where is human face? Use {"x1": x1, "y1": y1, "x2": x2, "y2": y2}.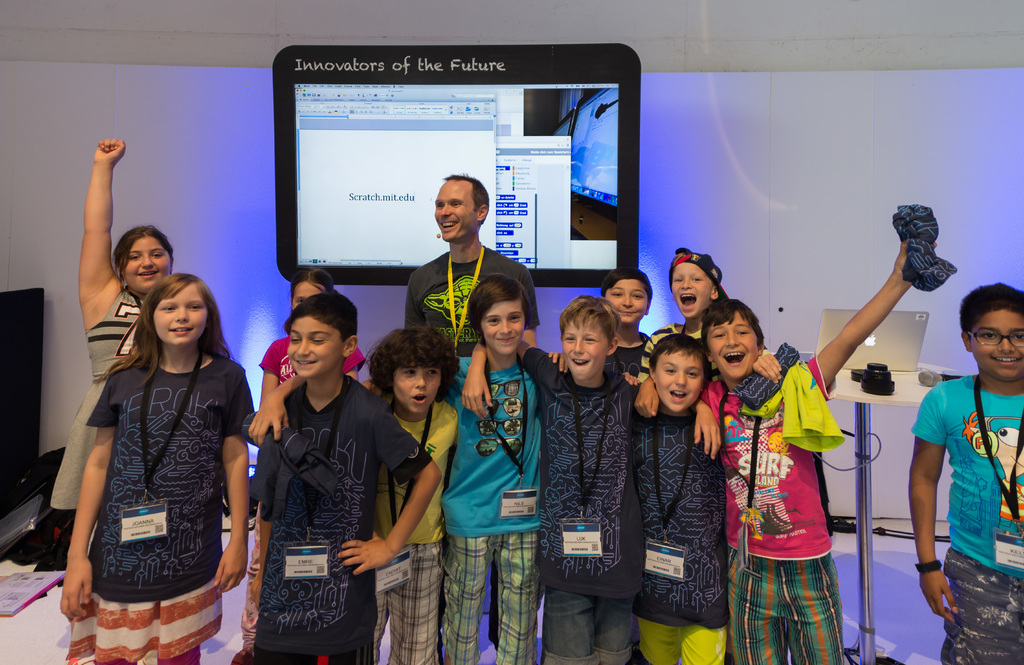
{"x1": 674, "y1": 263, "x2": 716, "y2": 319}.
